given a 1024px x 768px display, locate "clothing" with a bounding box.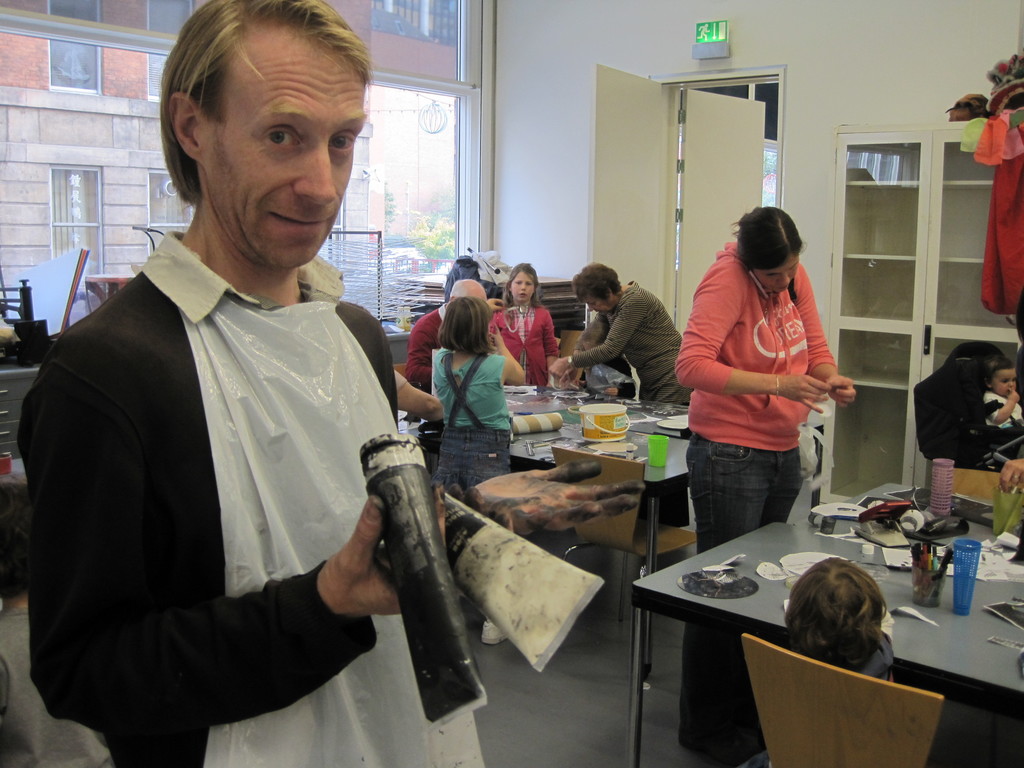
Located: [x1=687, y1=236, x2=848, y2=525].
